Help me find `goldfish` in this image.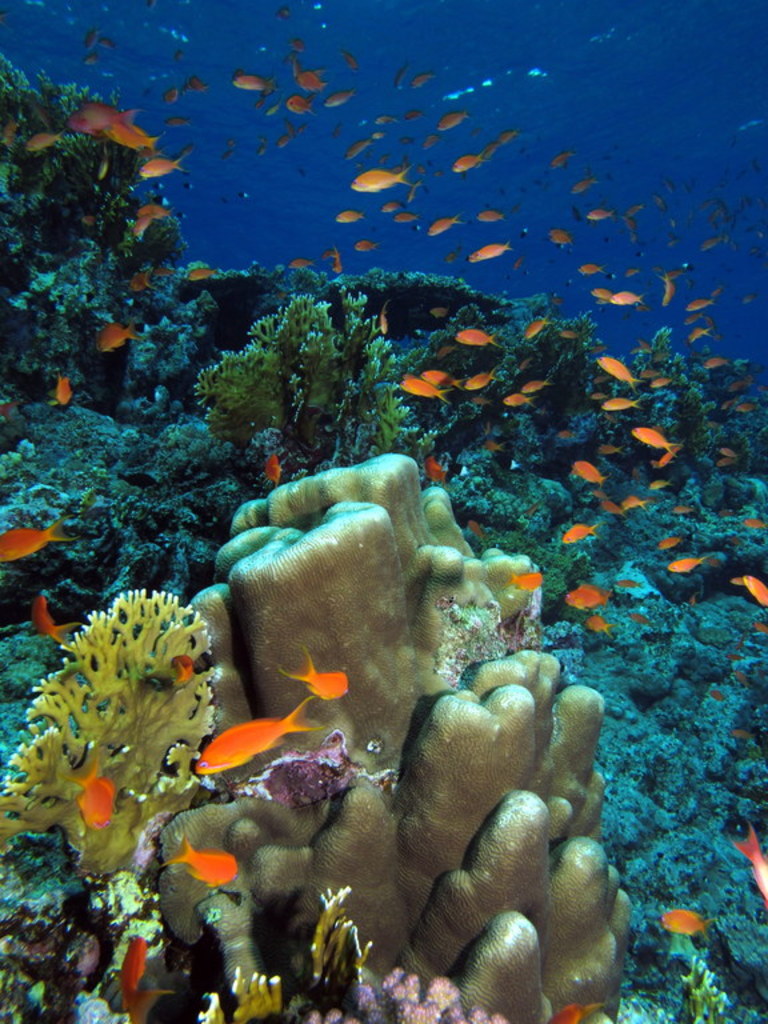
Found it: box(96, 319, 143, 353).
